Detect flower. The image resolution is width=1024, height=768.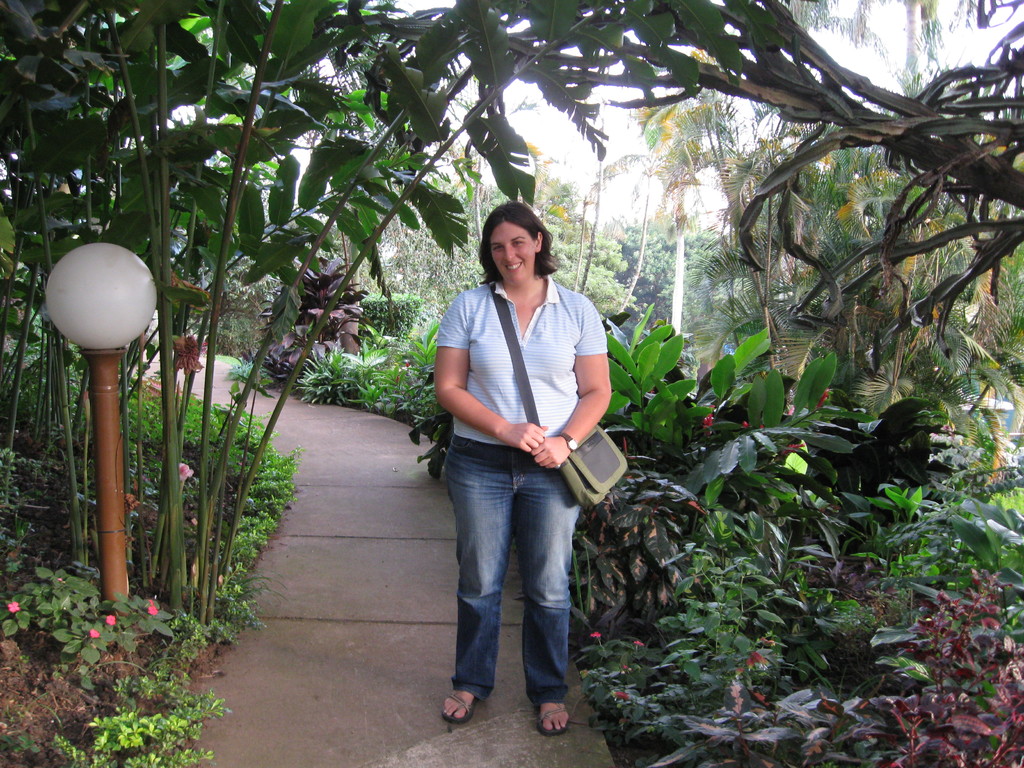
region(6, 599, 20, 614).
